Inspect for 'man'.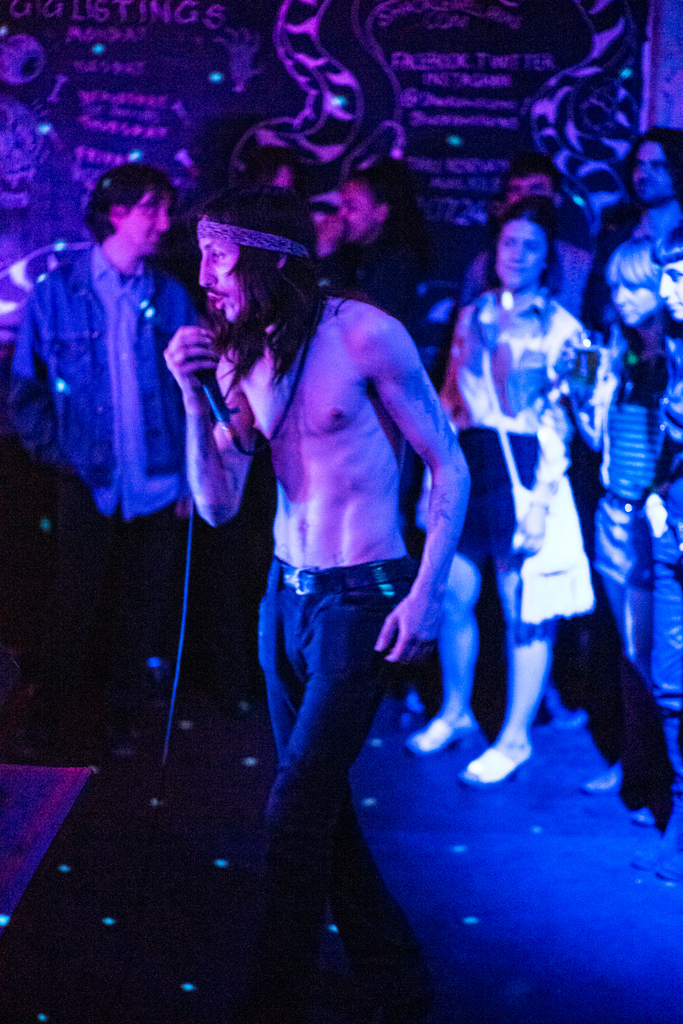
Inspection: box=[595, 120, 682, 332].
